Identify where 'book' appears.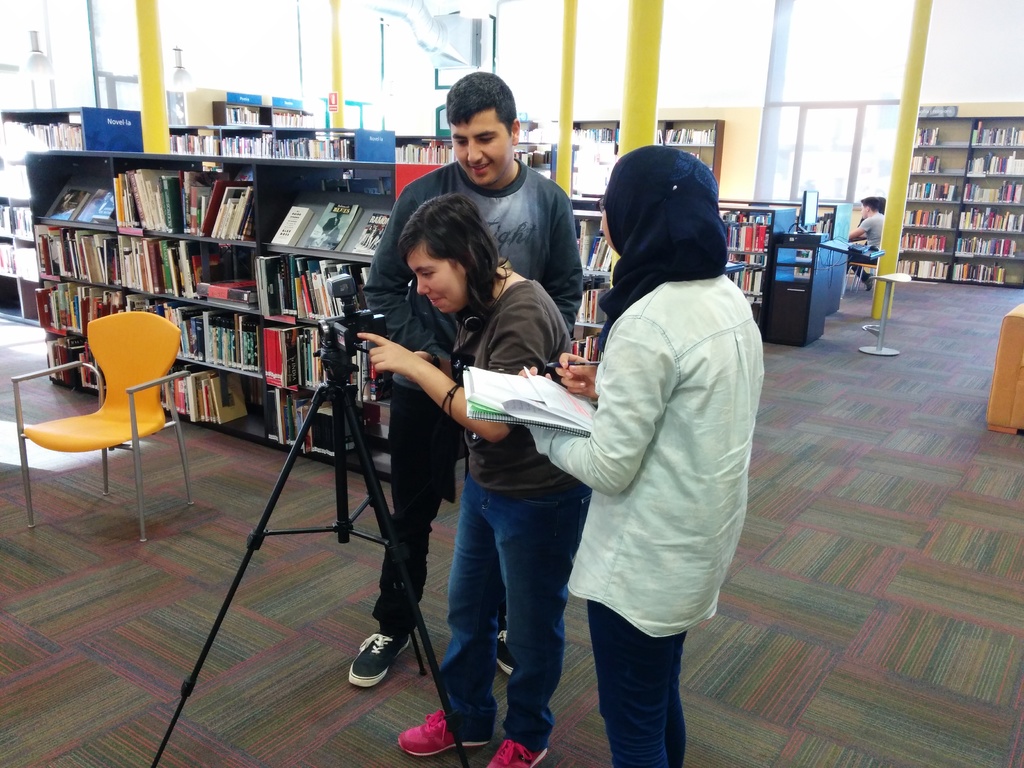
Appears at (271, 193, 311, 248).
